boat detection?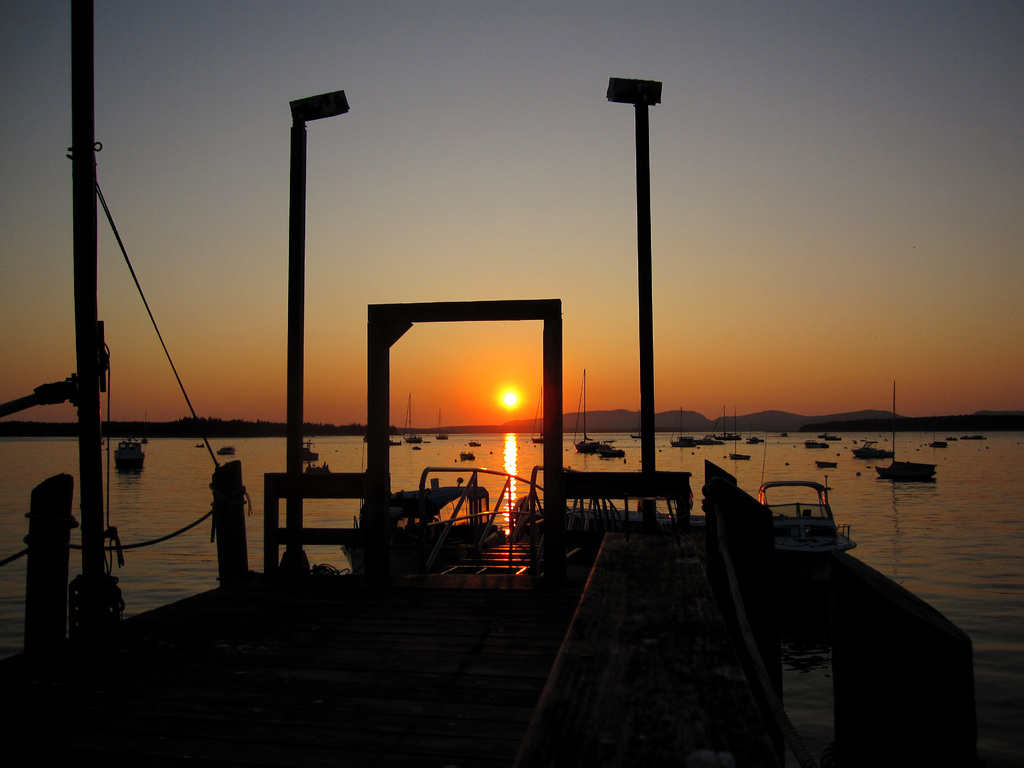
[x1=358, y1=432, x2=369, y2=445]
